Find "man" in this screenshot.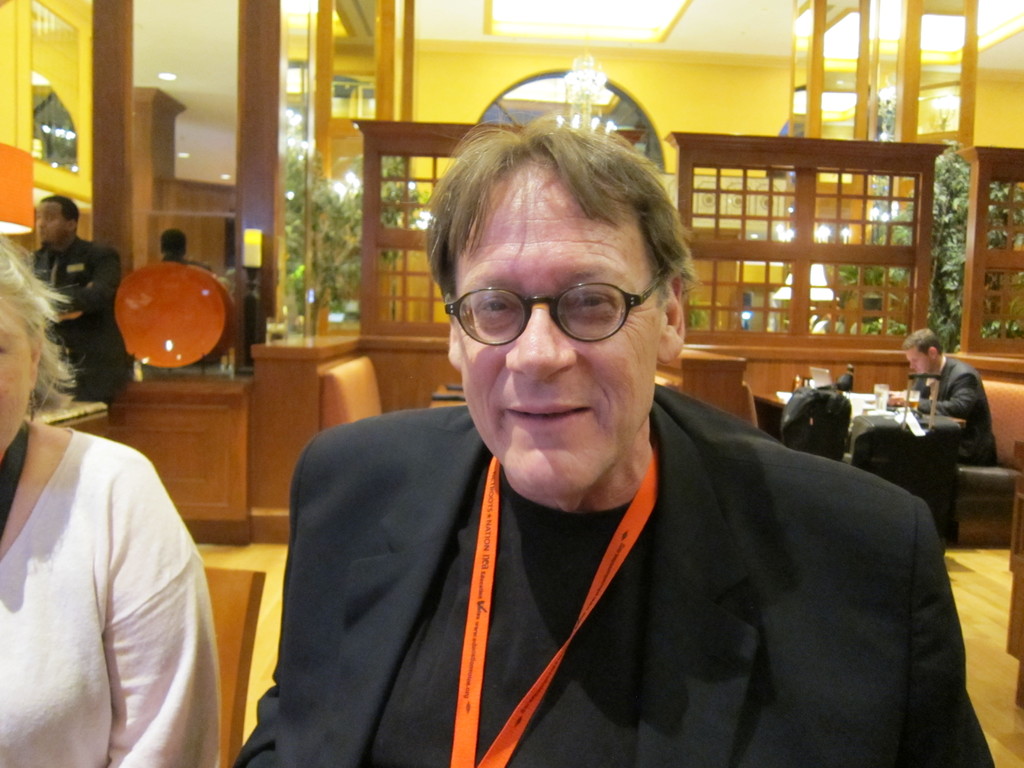
The bounding box for "man" is <region>219, 106, 1000, 767</region>.
